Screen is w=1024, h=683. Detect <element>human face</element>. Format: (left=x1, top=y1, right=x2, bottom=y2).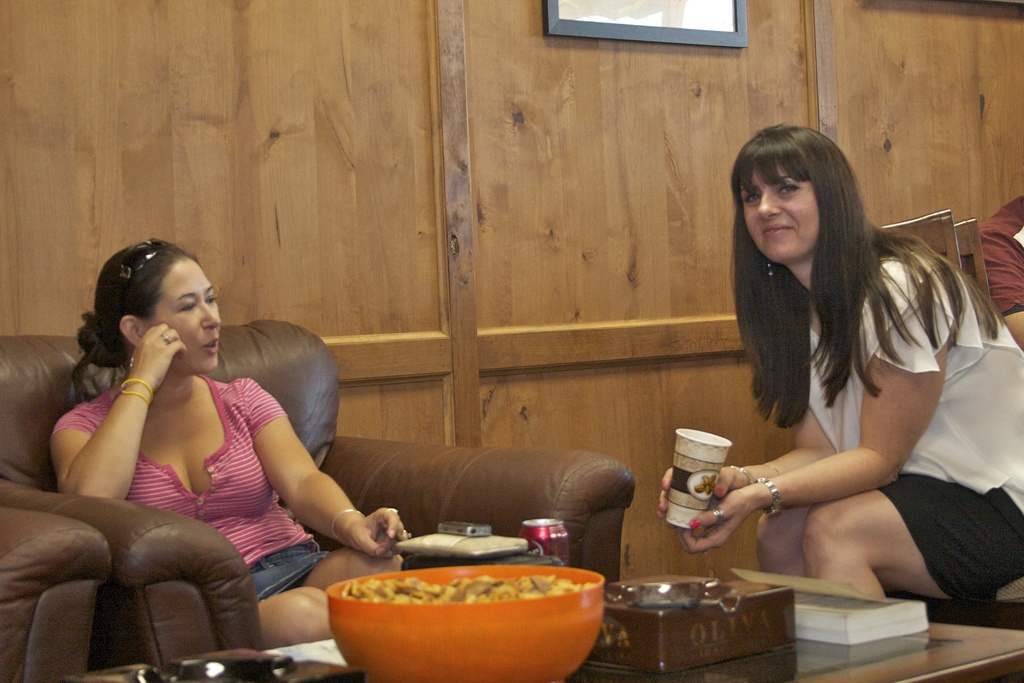
(left=141, top=260, right=220, bottom=370).
